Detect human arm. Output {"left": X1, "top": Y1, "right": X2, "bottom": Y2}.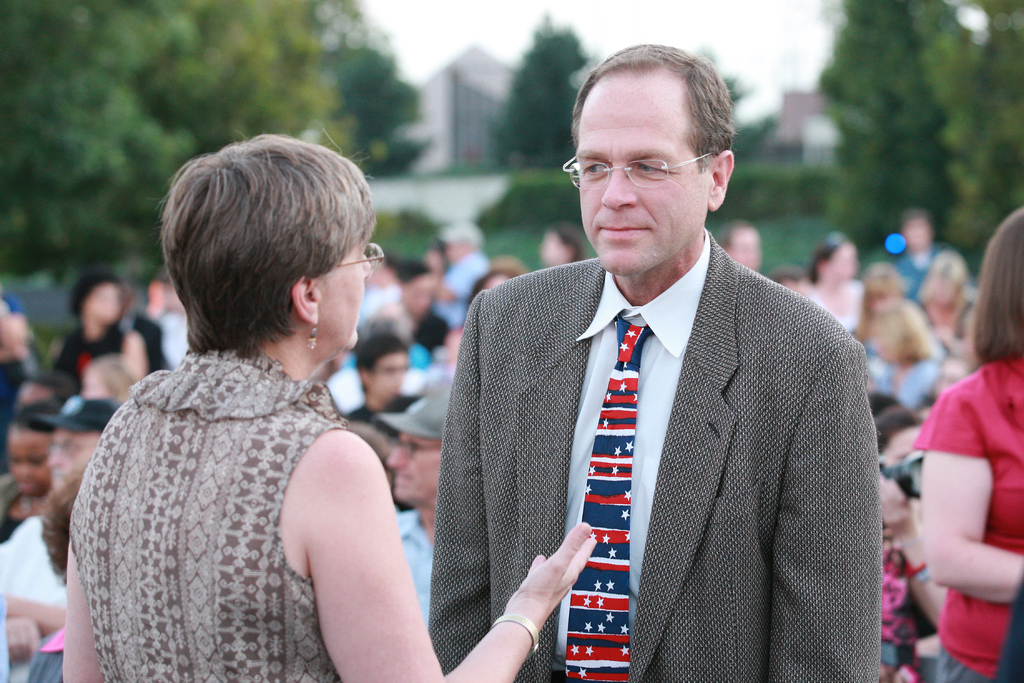
{"left": 758, "top": 334, "right": 891, "bottom": 682}.
